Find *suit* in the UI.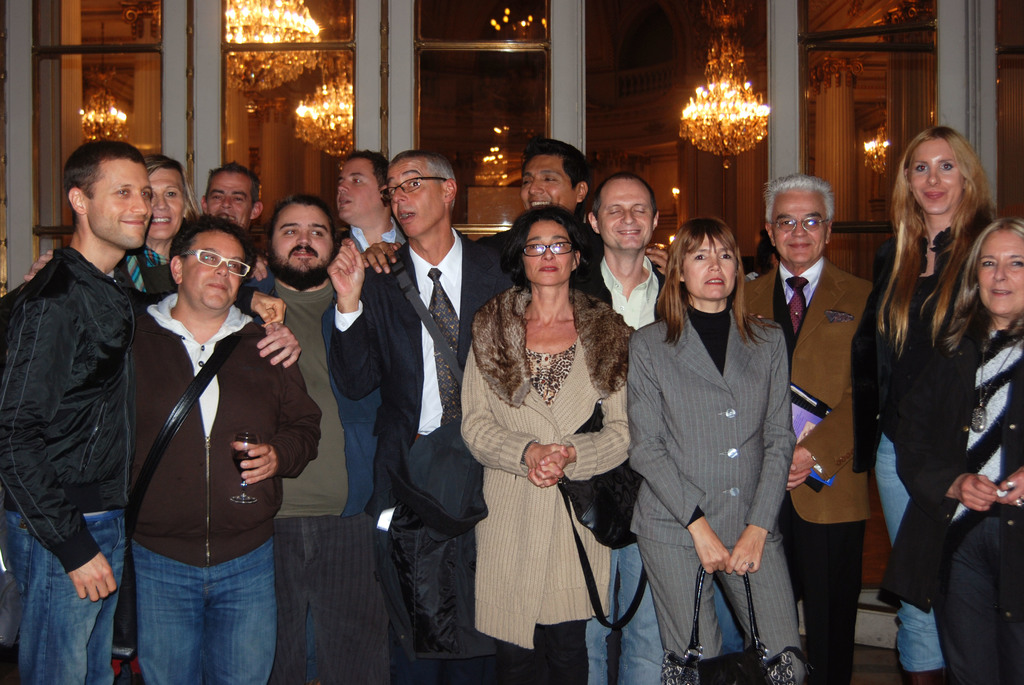
UI element at 741/255/880/673.
